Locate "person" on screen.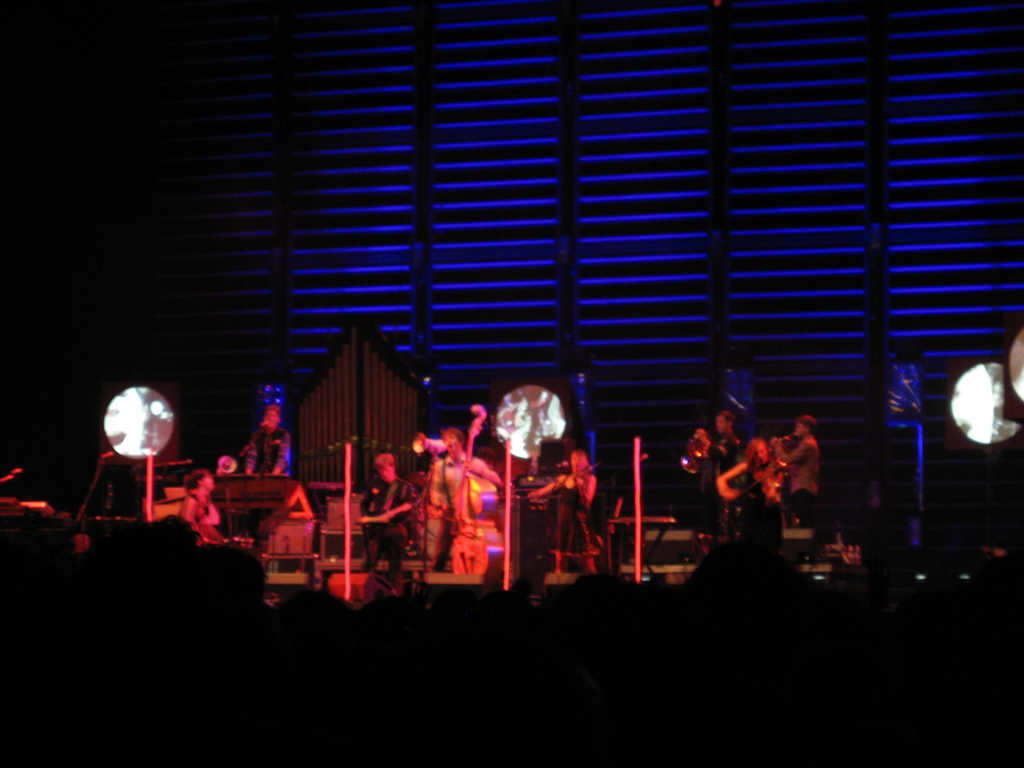
On screen at <bbox>710, 435, 785, 554</bbox>.
